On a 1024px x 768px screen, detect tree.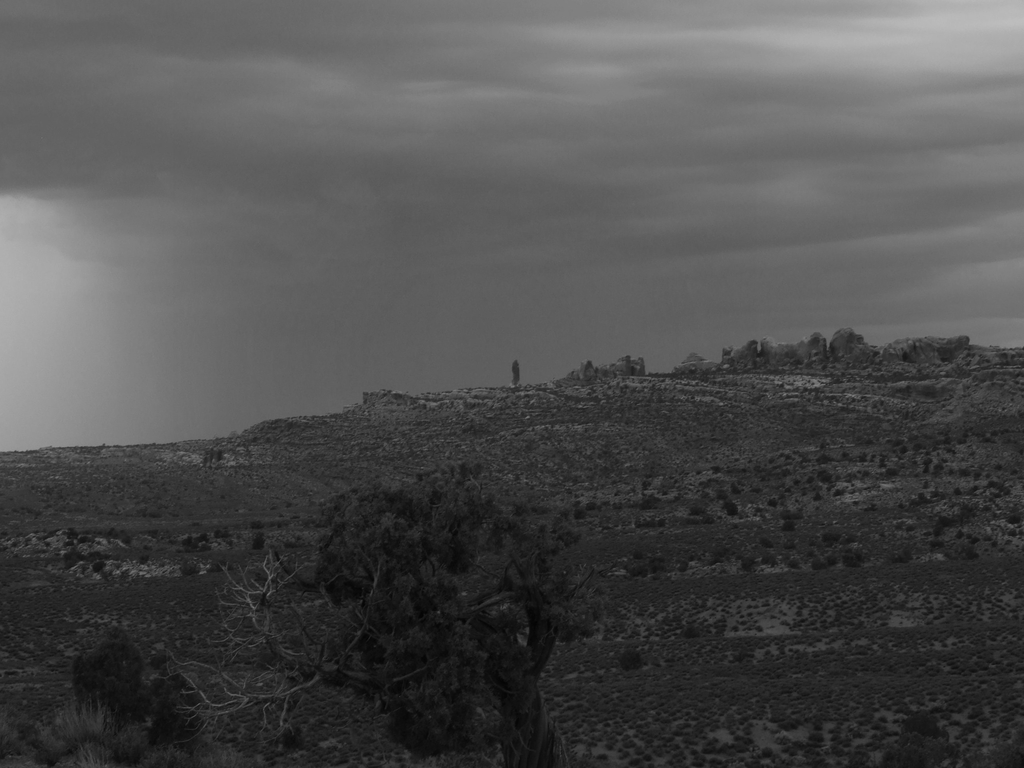
(left=919, top=455, right=932, bottom=469).
